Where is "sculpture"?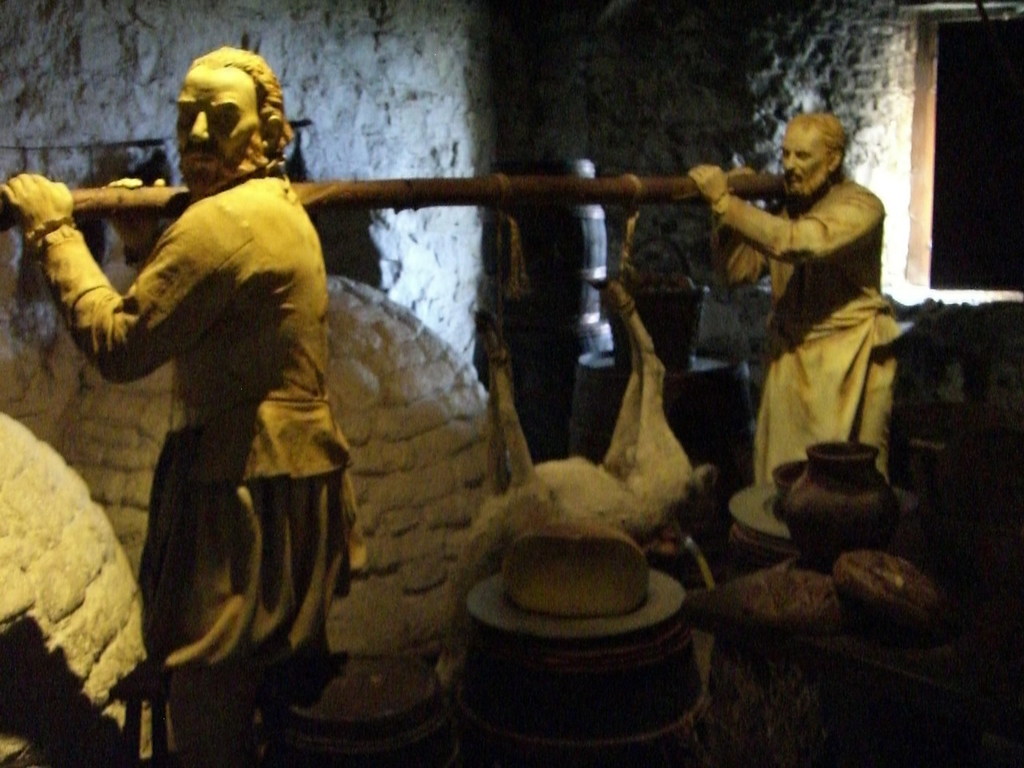
<box>0,46,359,767</box>.
